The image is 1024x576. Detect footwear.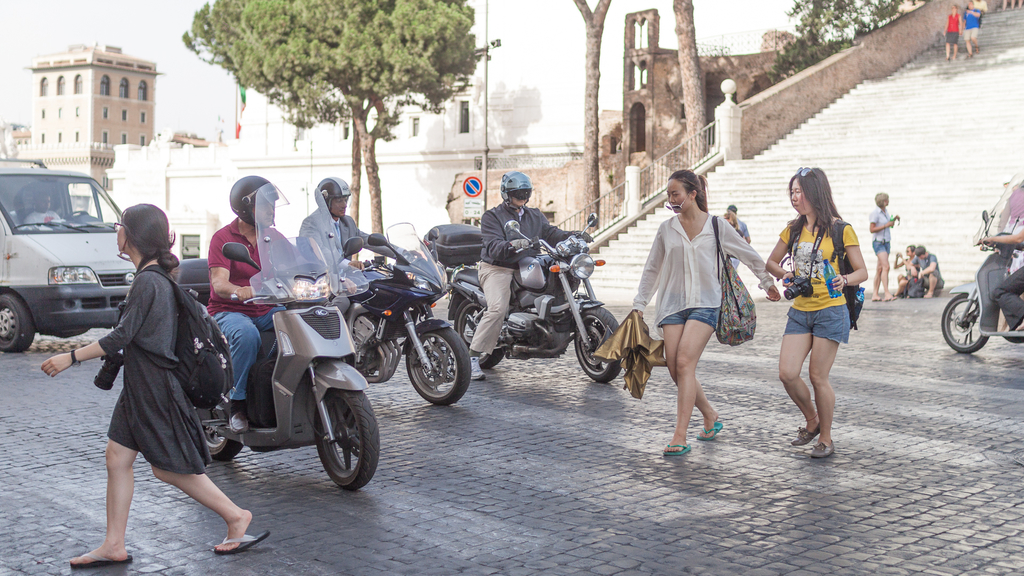
Detection: (214, 530, 271, 554).
